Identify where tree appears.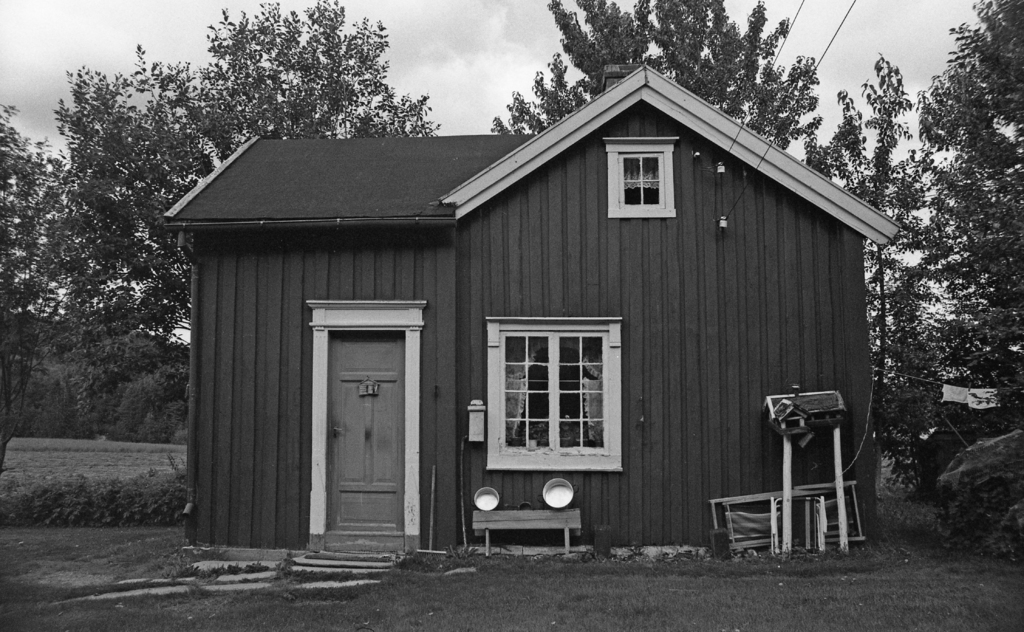
Appears at <region>0, 310, 84, 441</region>.
